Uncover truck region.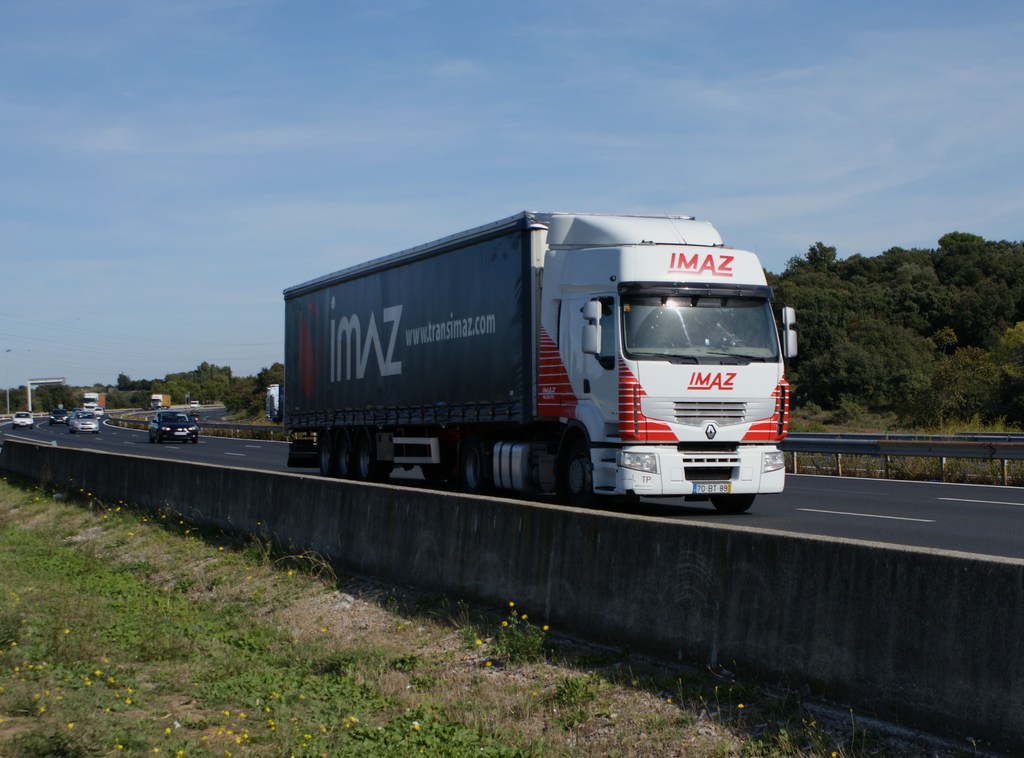
Uncovered: [275,206,787,530].
